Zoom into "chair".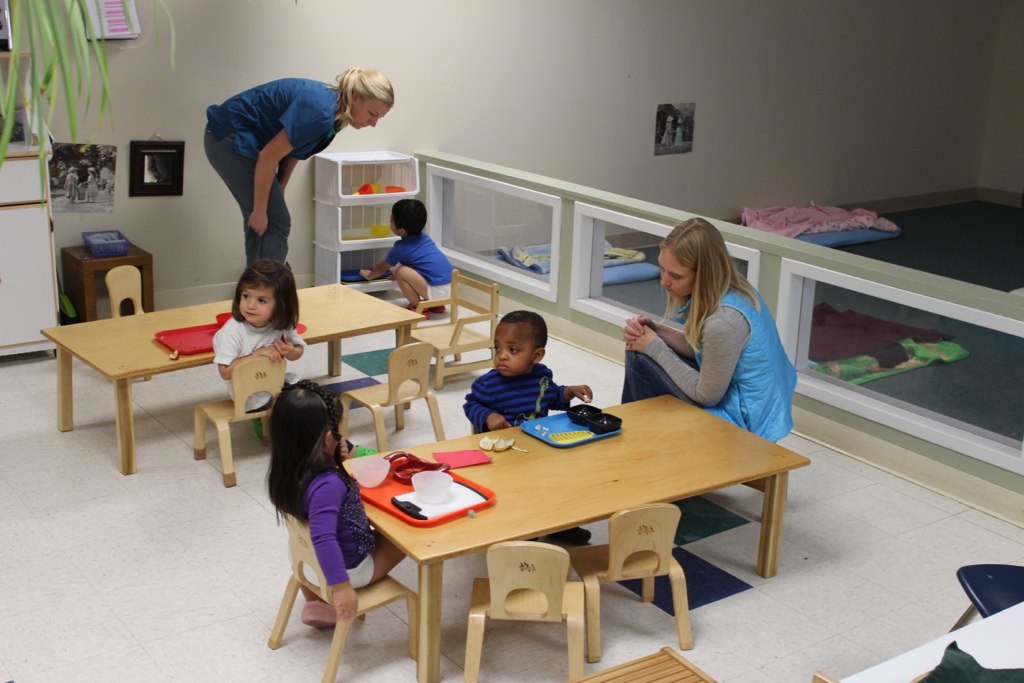
Zoom target: bbox(259, 504, 422, 682).
